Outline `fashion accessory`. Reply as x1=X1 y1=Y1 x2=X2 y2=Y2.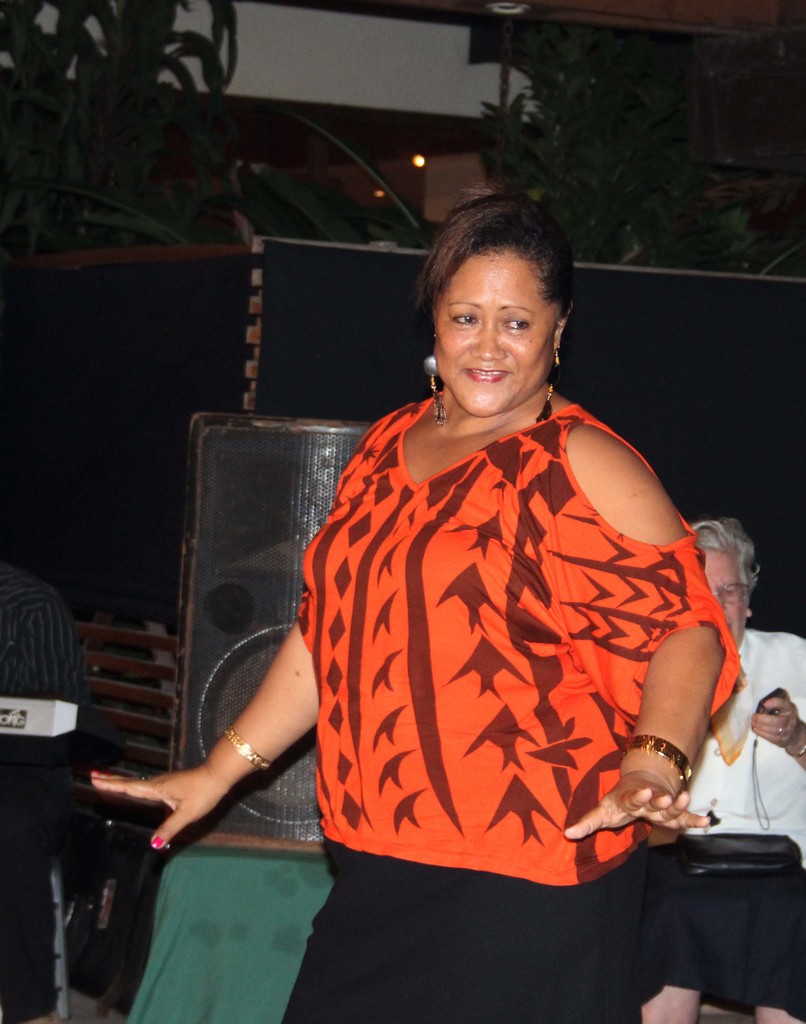
x1=137 y1=770 x2=149 y2=782.
